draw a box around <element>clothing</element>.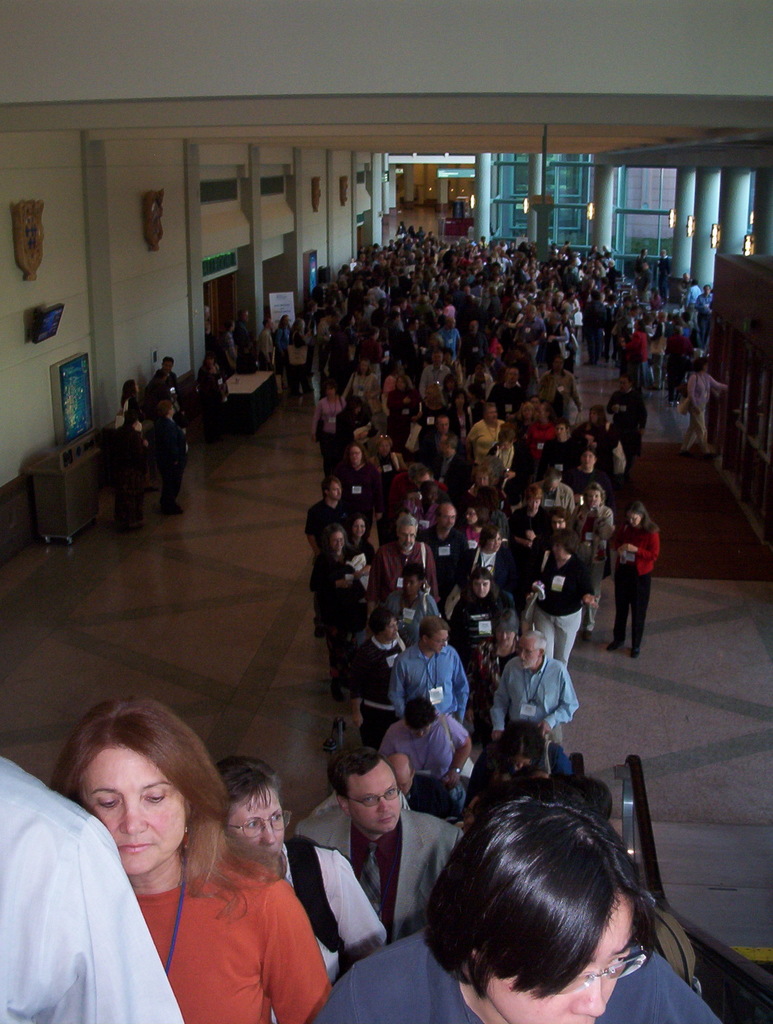
(482, 659, 580, 766).
